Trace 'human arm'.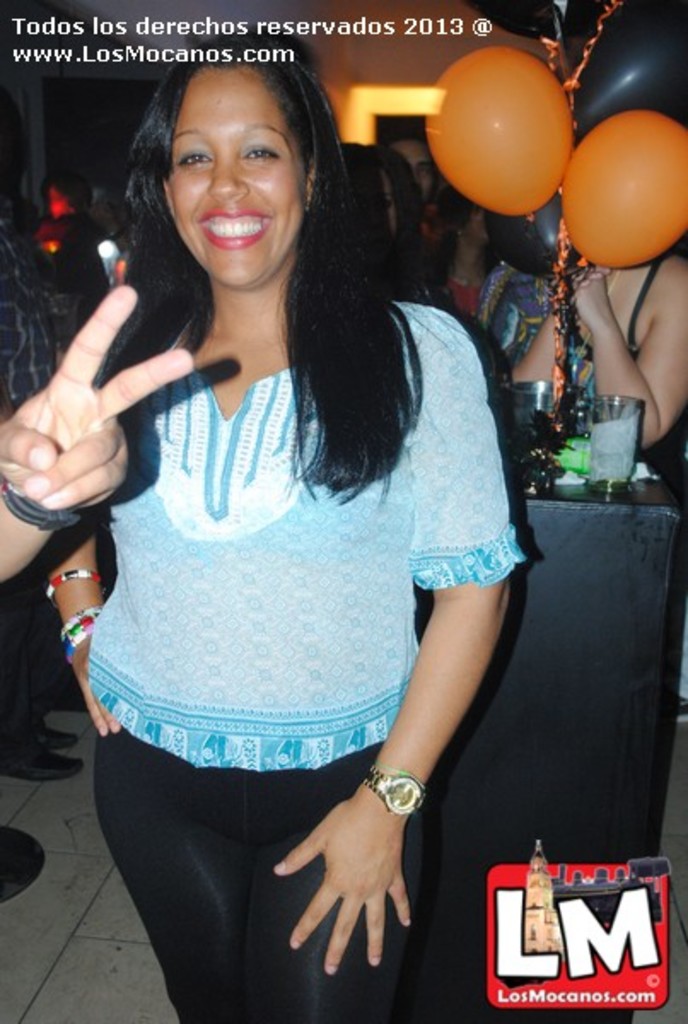
Traced to box(507, 311, 574, 387).
